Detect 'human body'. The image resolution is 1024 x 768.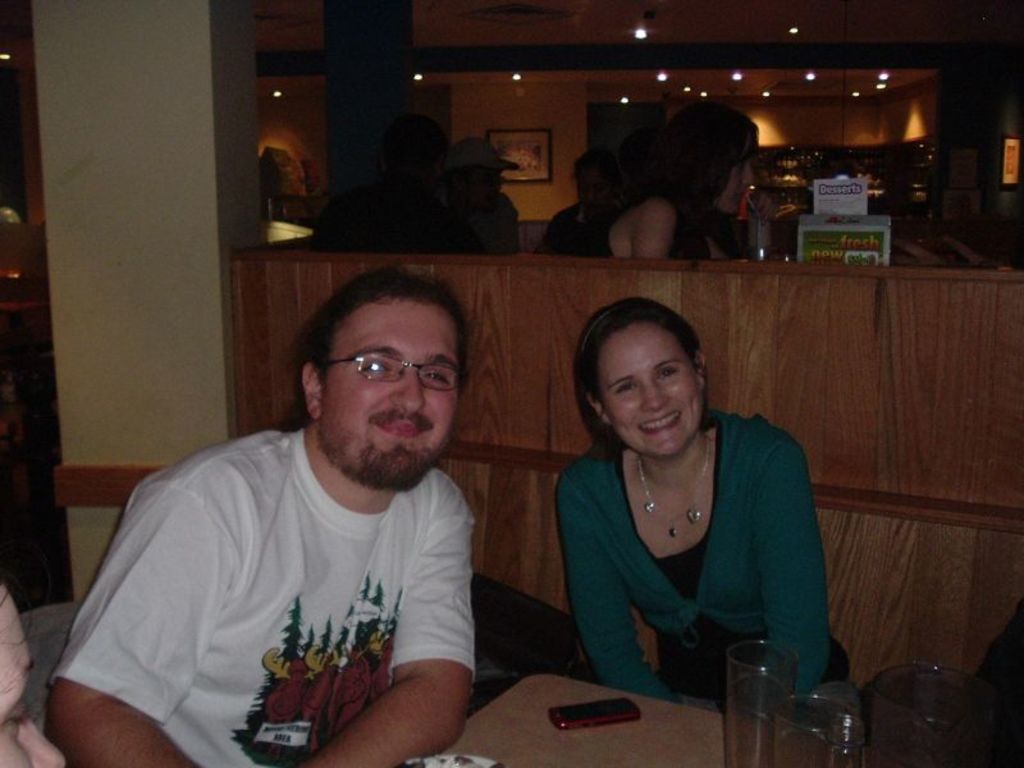
{"left": 589, "top": 174, "right": 701, "bottom": 257}.
